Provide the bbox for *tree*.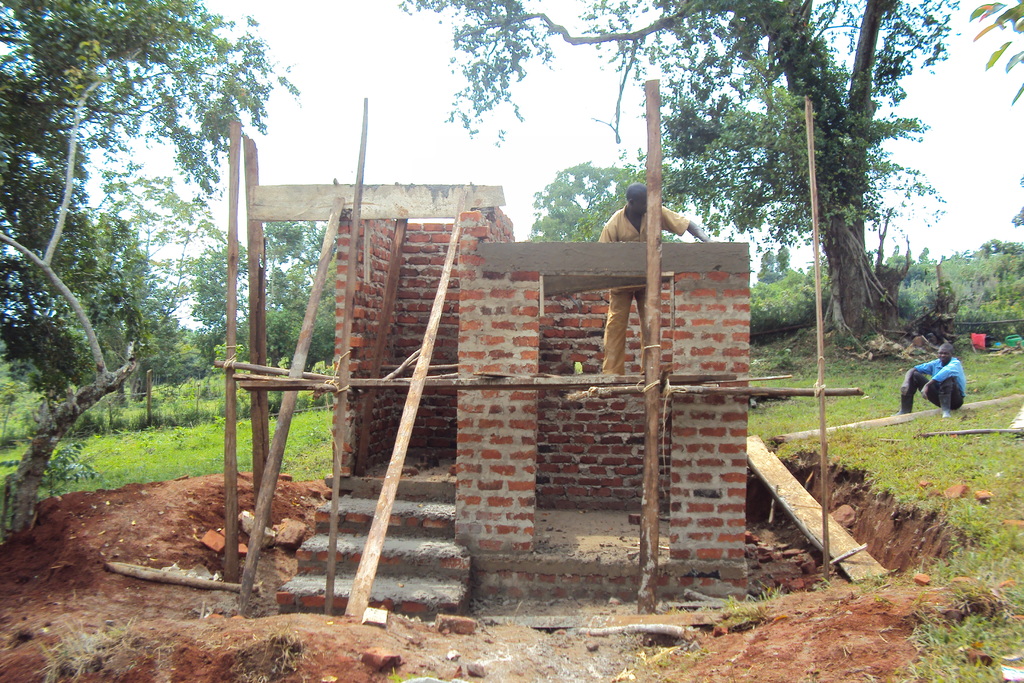
region(96, 165, 250, 439).
